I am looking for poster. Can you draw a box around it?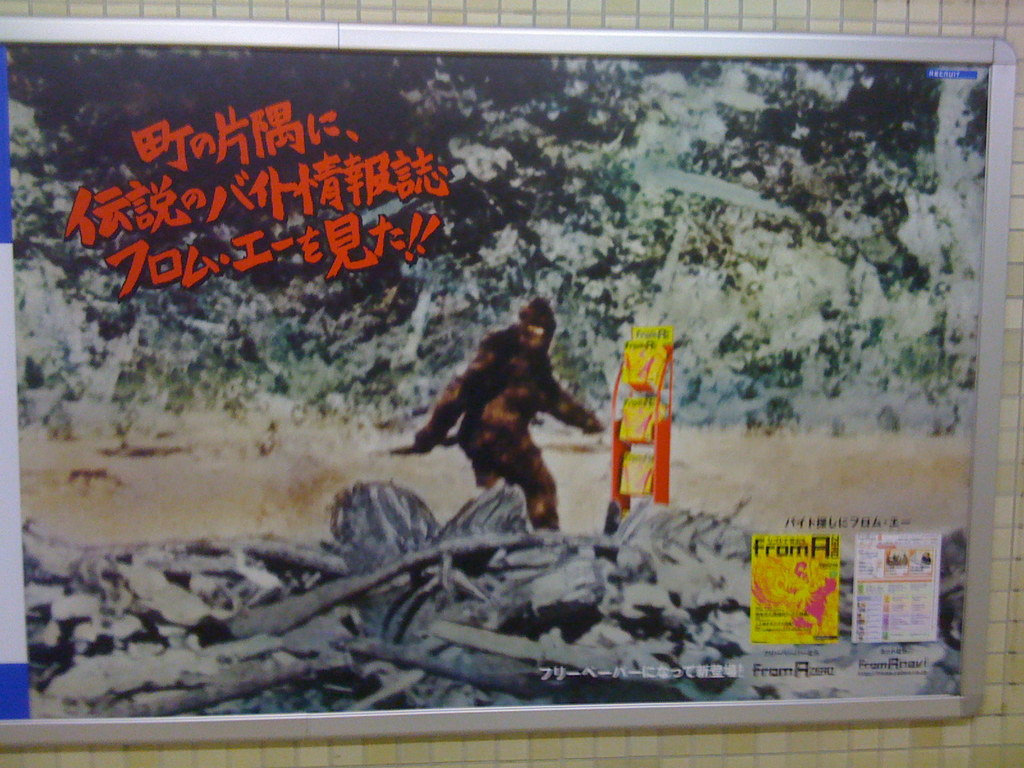
Sure, the bounding box is select_region(0, 42, 993, 710).
